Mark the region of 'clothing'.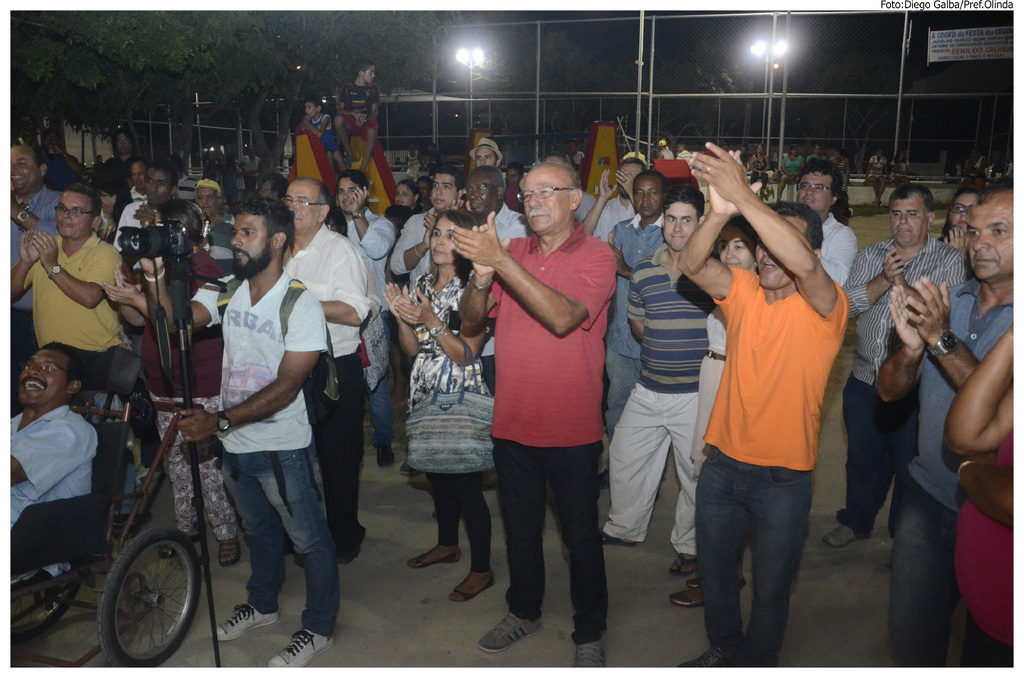
Region: box=[28, 203, 129, 416].
